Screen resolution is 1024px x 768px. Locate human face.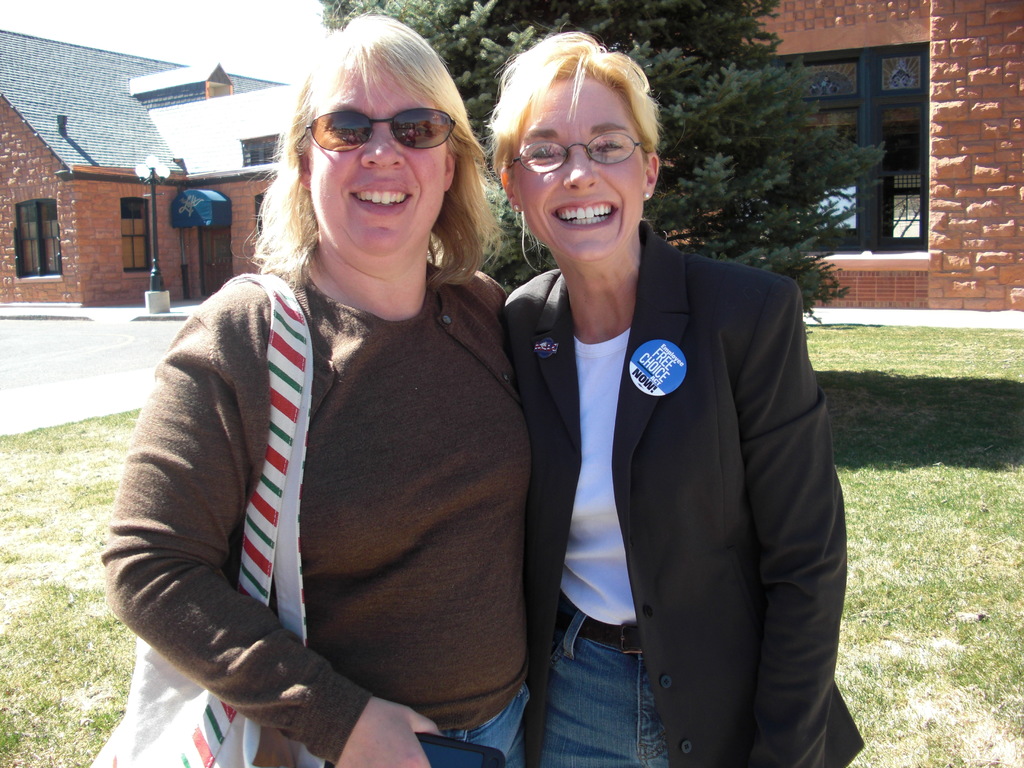
{"x1": 516, "y1": 76, "x2": 646, "y2": 260}.
